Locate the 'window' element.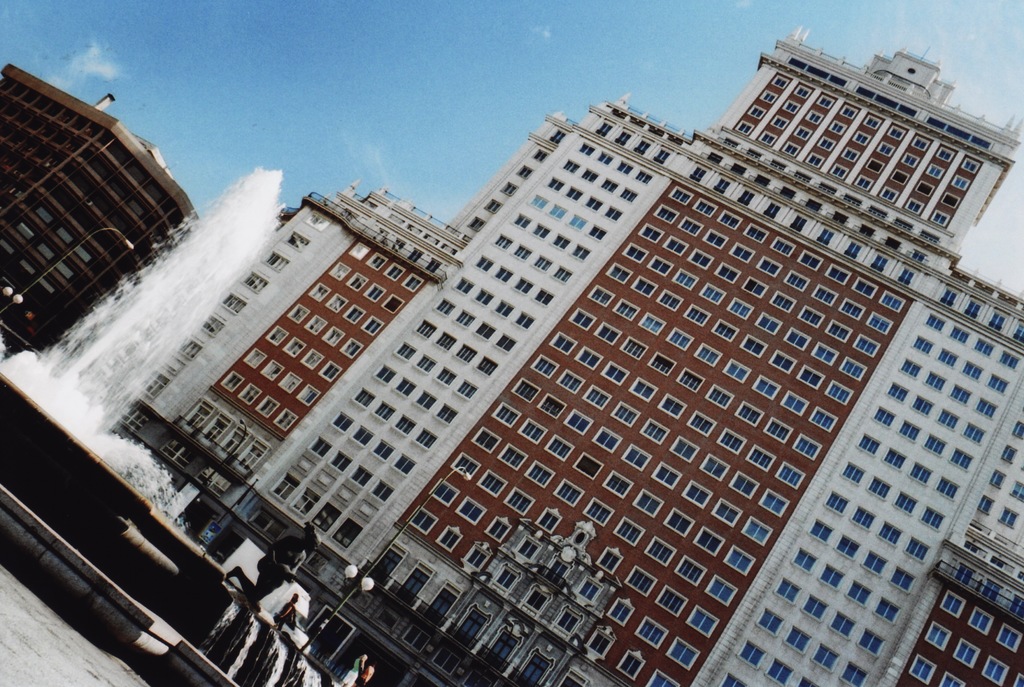
Element bbox: bbox=(716, 499, 741, 524).
